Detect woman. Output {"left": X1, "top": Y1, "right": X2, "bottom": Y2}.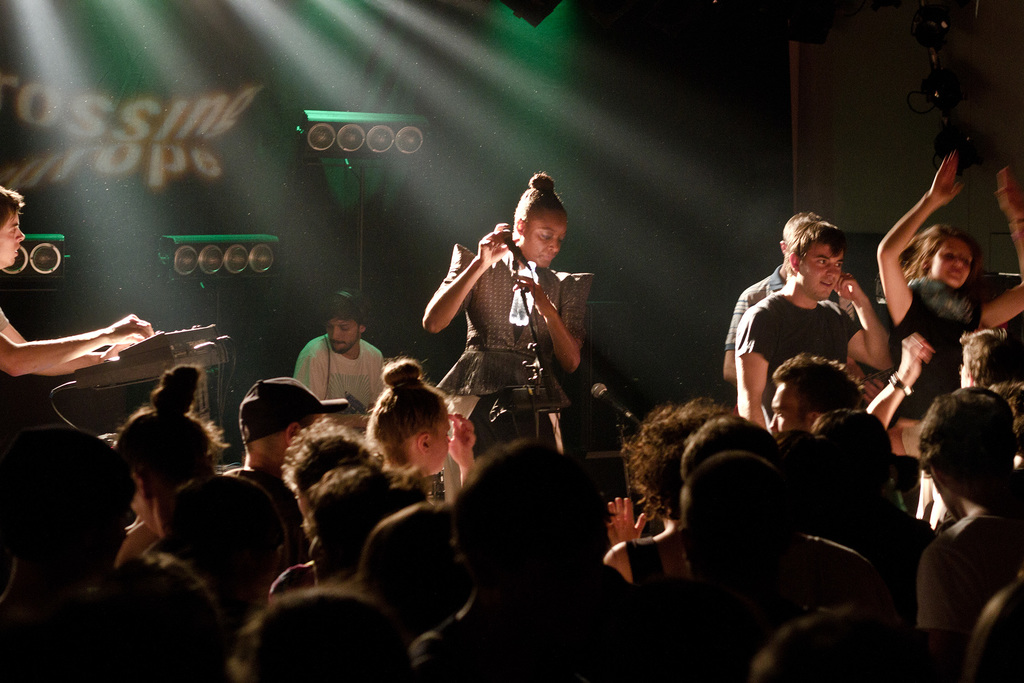
{"left": 603, "top": 406, "right": 748, "bottom": 586}.
